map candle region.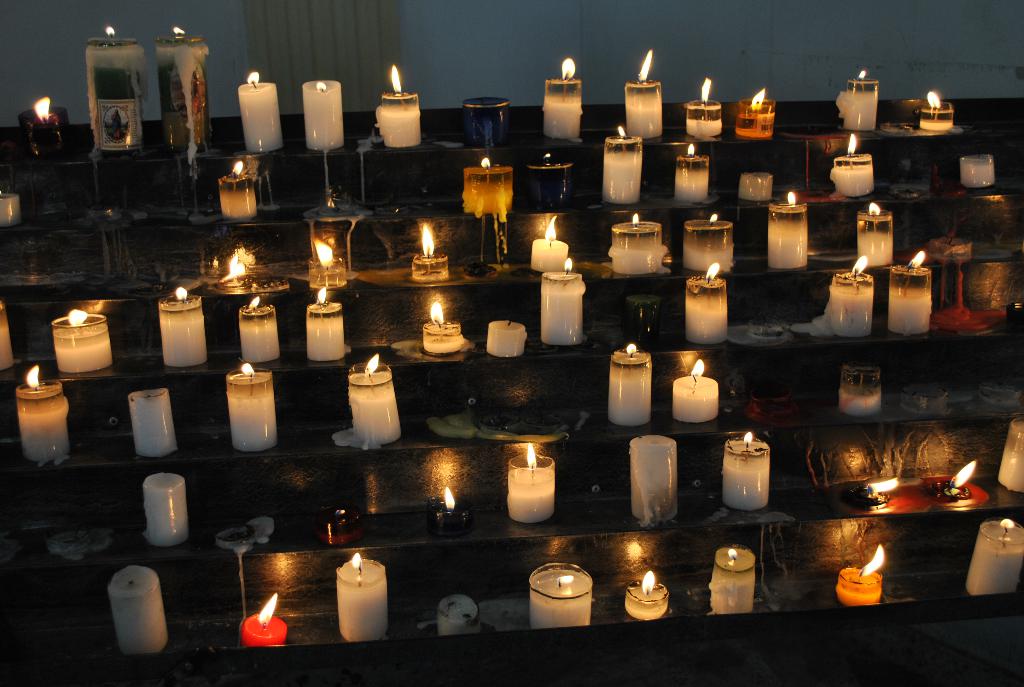
Mapped to bbox(82, 20, 143, 147).
